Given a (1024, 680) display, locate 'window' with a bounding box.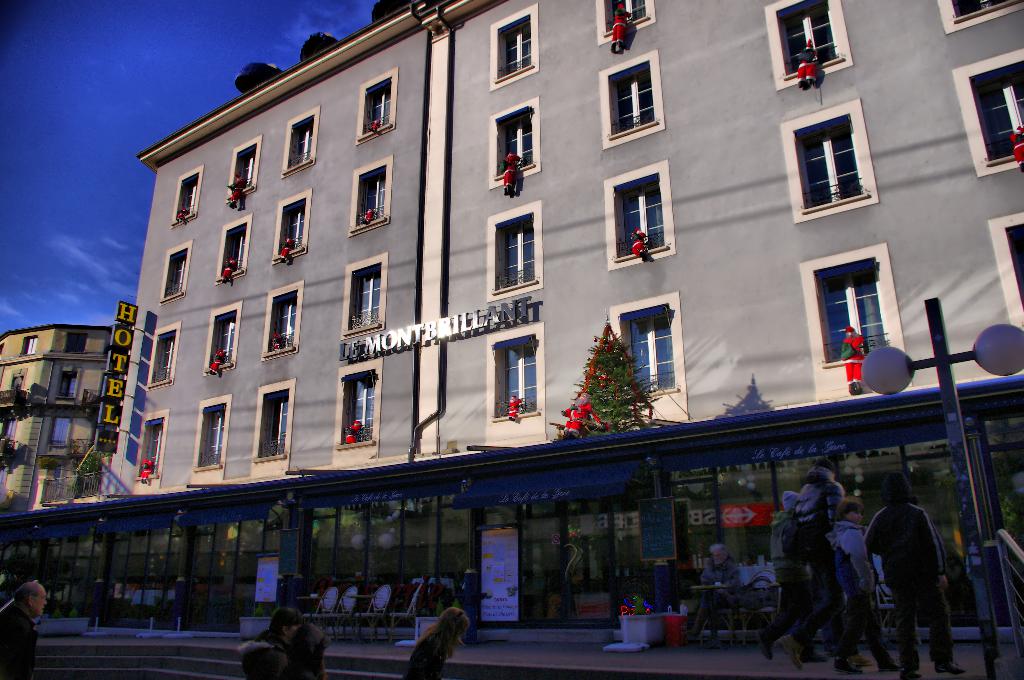
Located: rect(64, 330, 90, 353).
